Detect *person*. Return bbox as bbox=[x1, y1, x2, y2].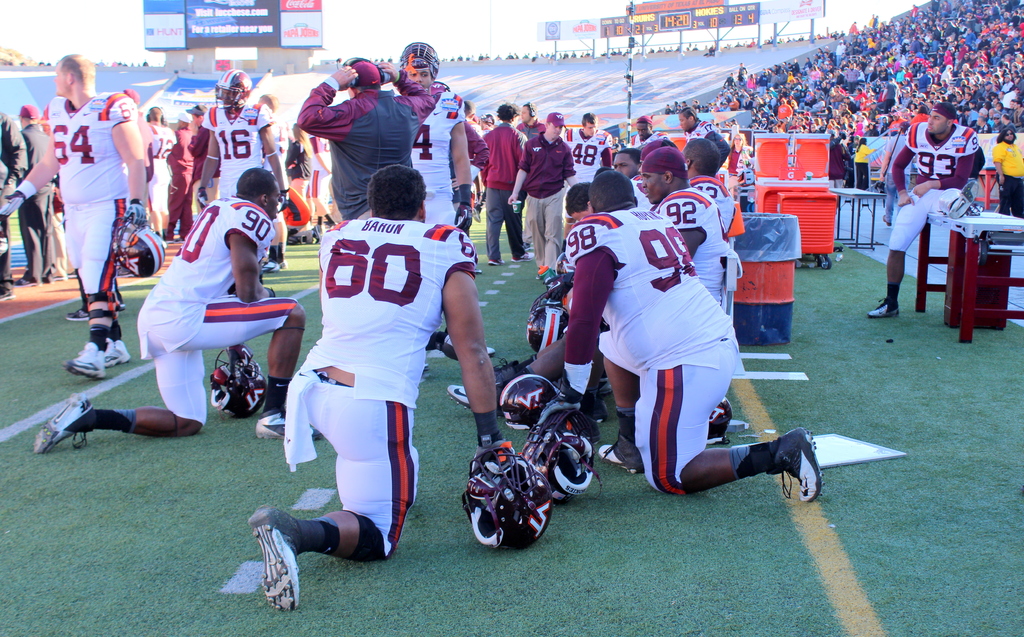
bbox=[520, 170, 818, 507].
